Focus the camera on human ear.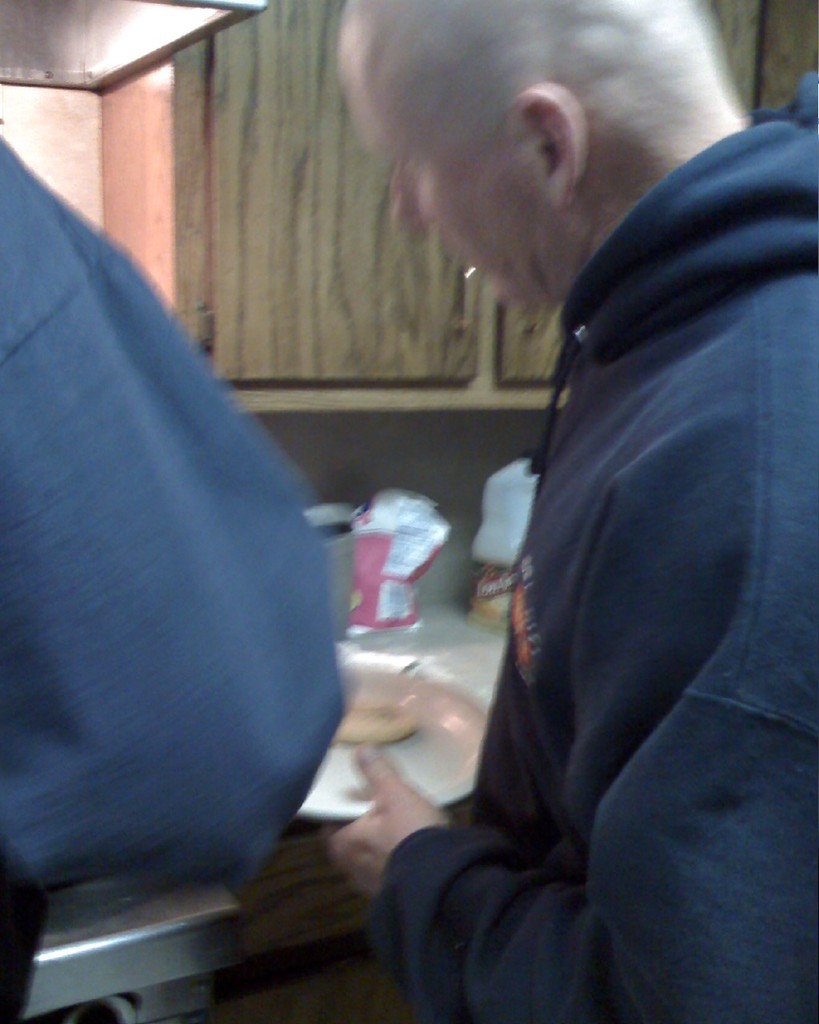
Focus region: select_region(511, 77, 589, 214).
